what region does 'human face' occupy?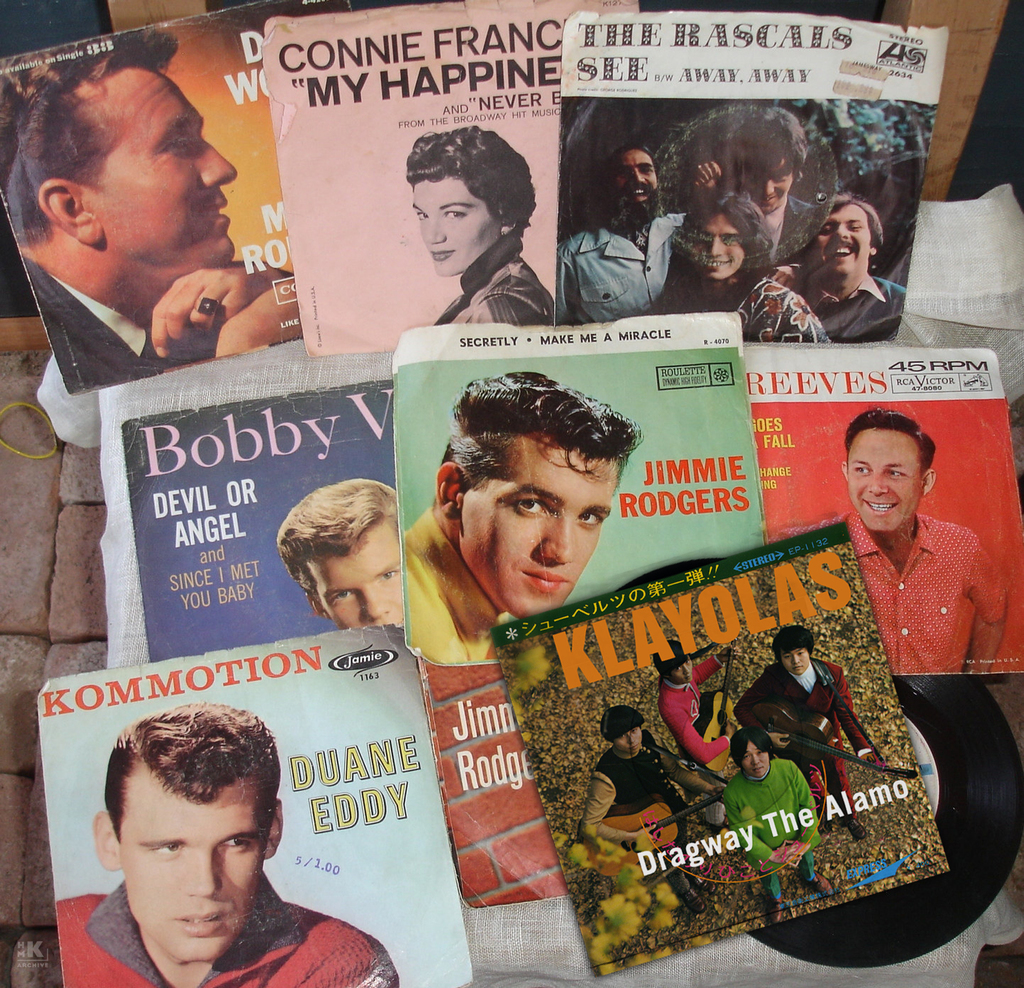
{"left": 740, "top": 742, "right": 769, "bottom": 776}.
